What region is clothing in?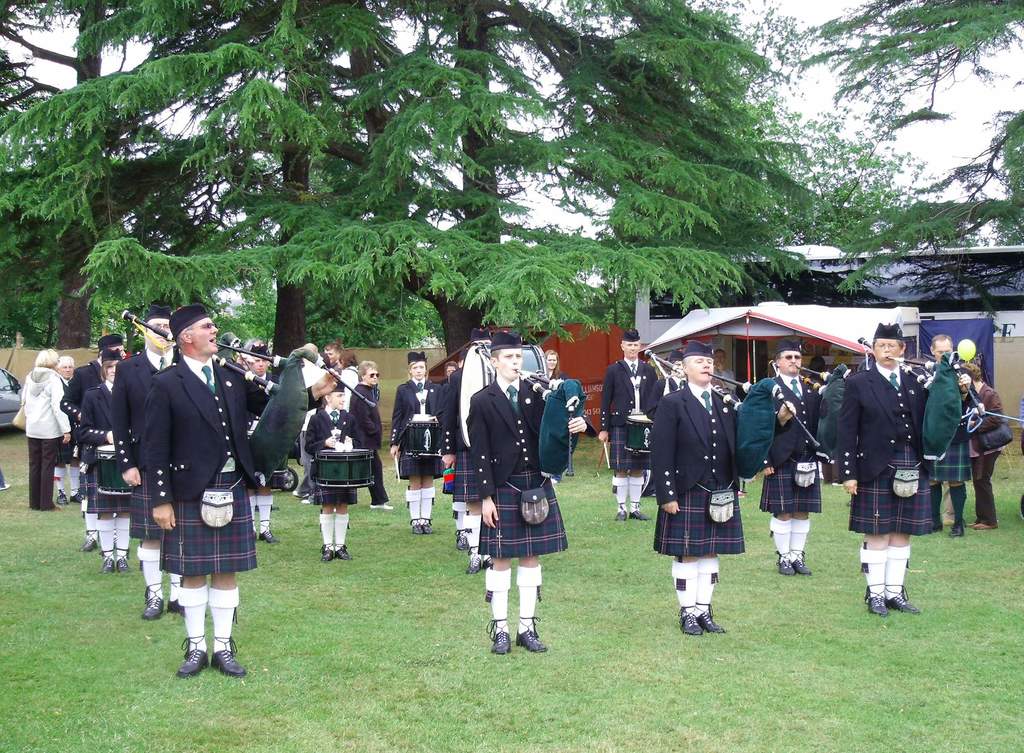
{"left": 231, "top": 364, "right": 280, "bottom": 483}.
